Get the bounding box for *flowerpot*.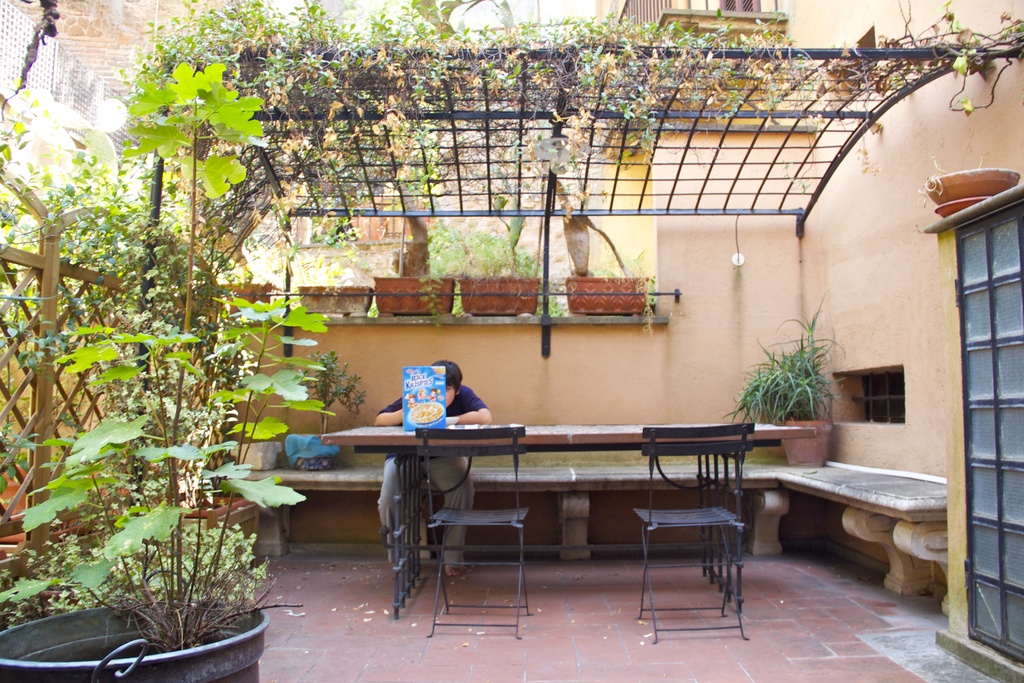
BBox(928, 165, 1020, 215).
